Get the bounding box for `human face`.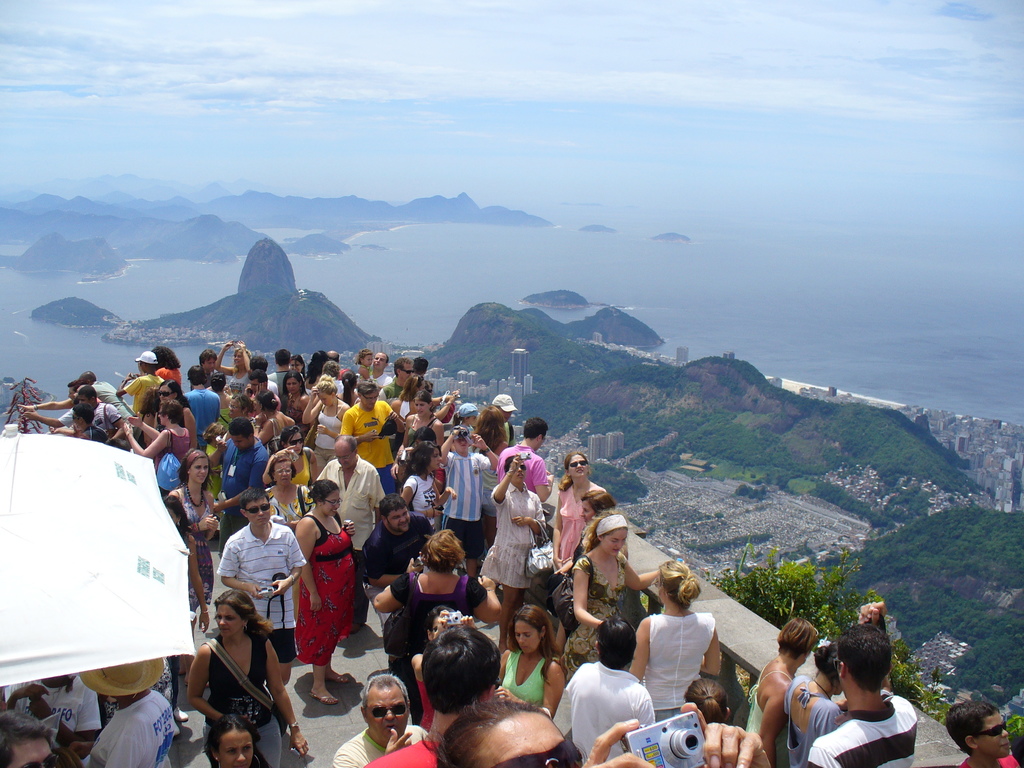
x1=157 y1=381 x2=173 y2=401.
